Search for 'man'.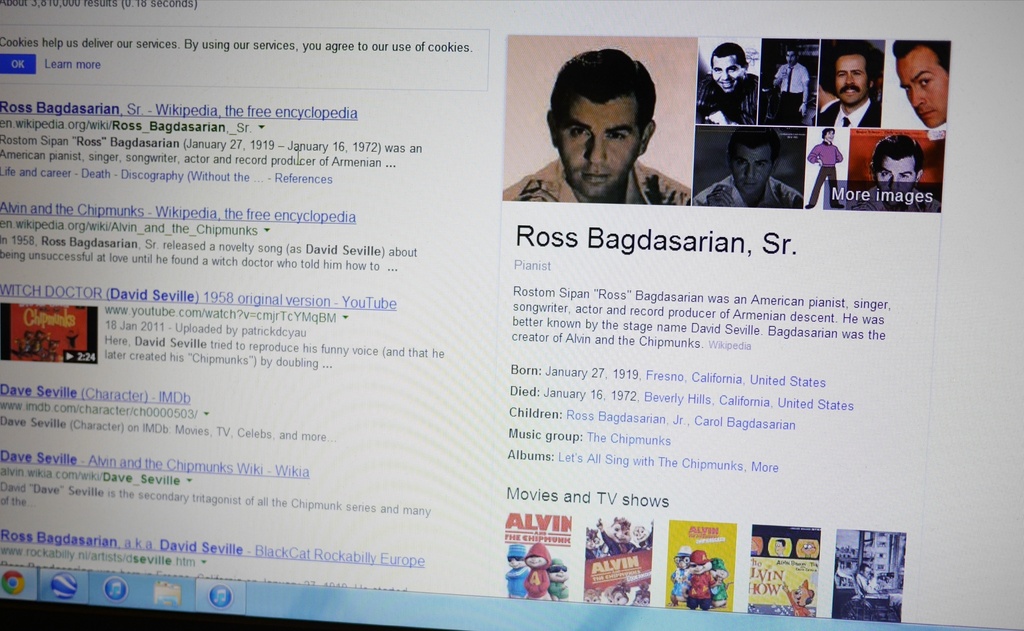
Found at box=[820, 50, 876, 126].
